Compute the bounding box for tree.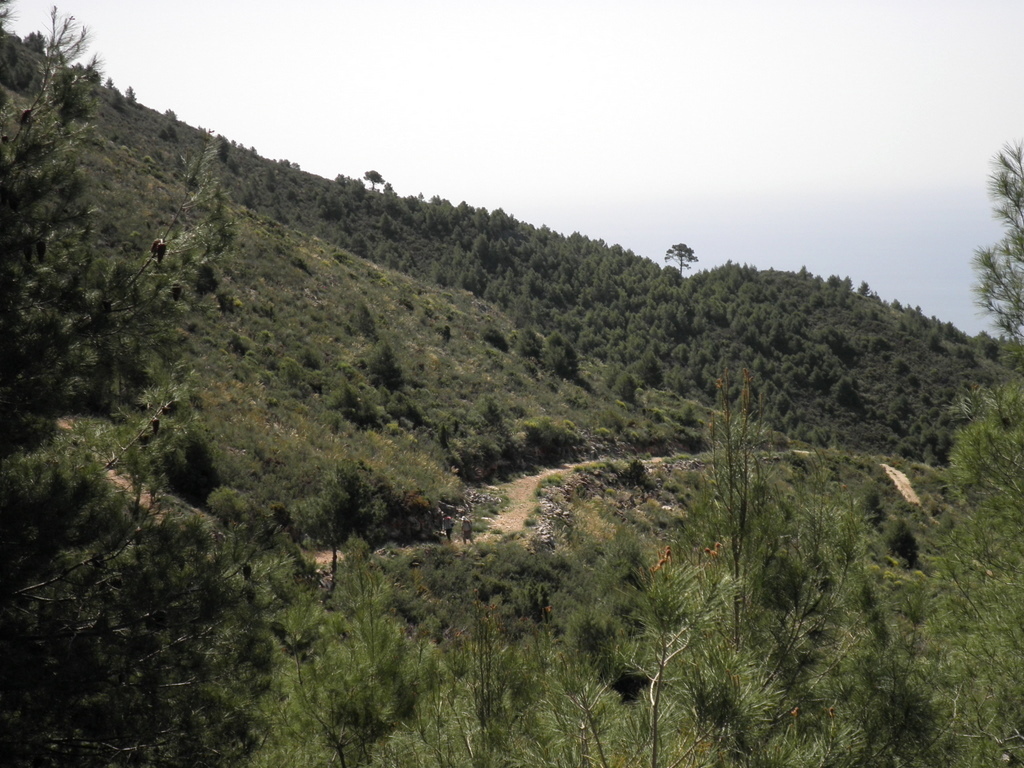
[x1=369, y1=341, x2=404, y2=388].
